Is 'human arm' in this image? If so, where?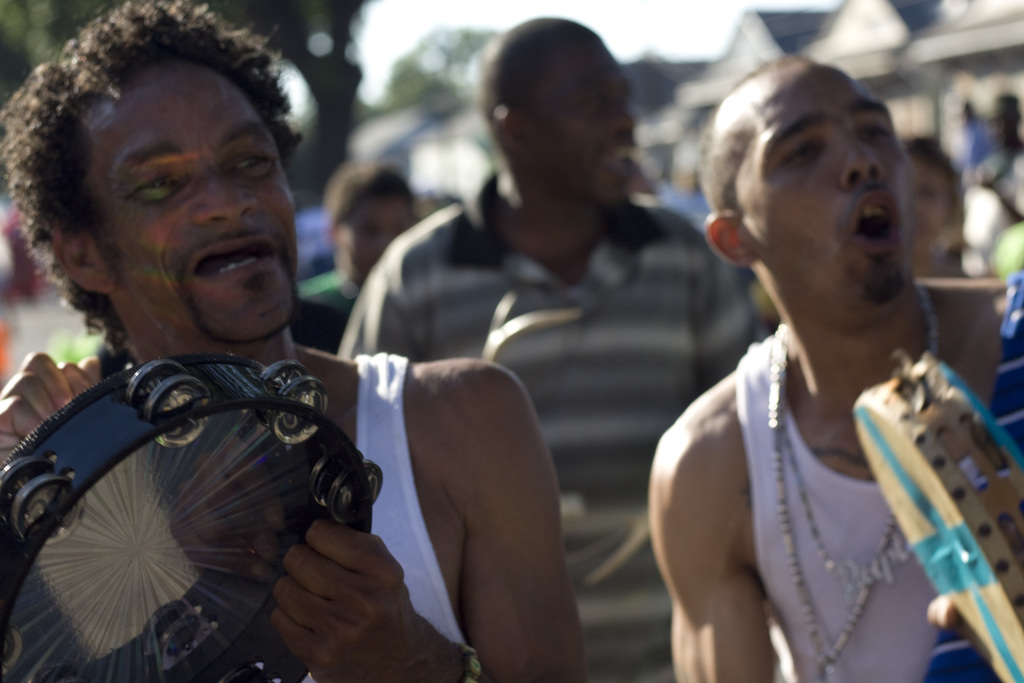
Yes, at (695,229,774,365).
